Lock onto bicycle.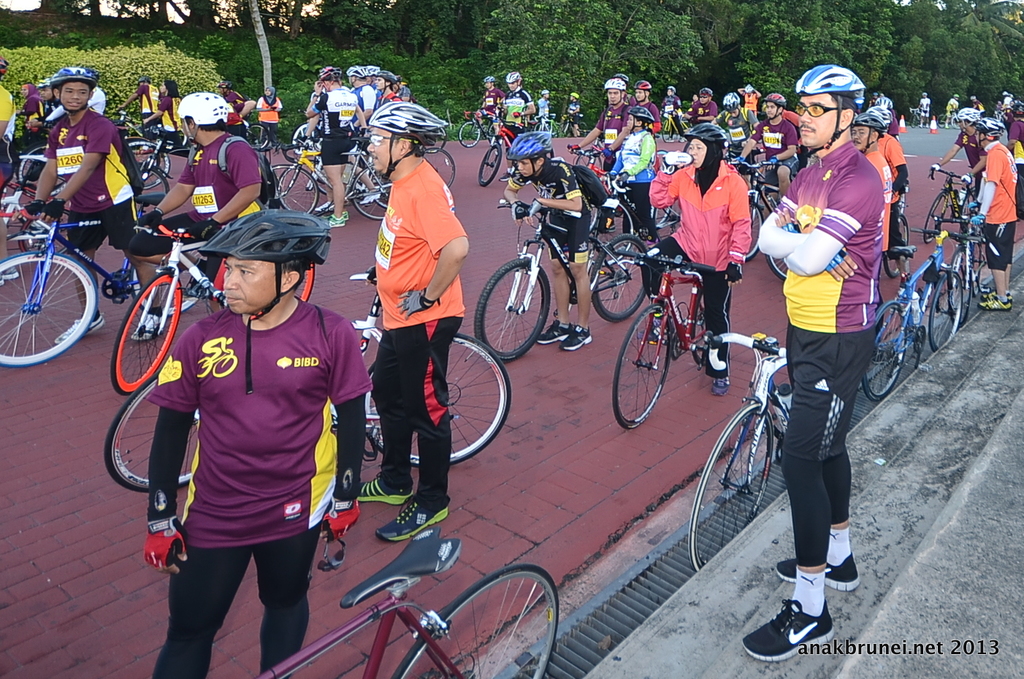
Locked: [left=276, top=132, right=394, bottom=224].
